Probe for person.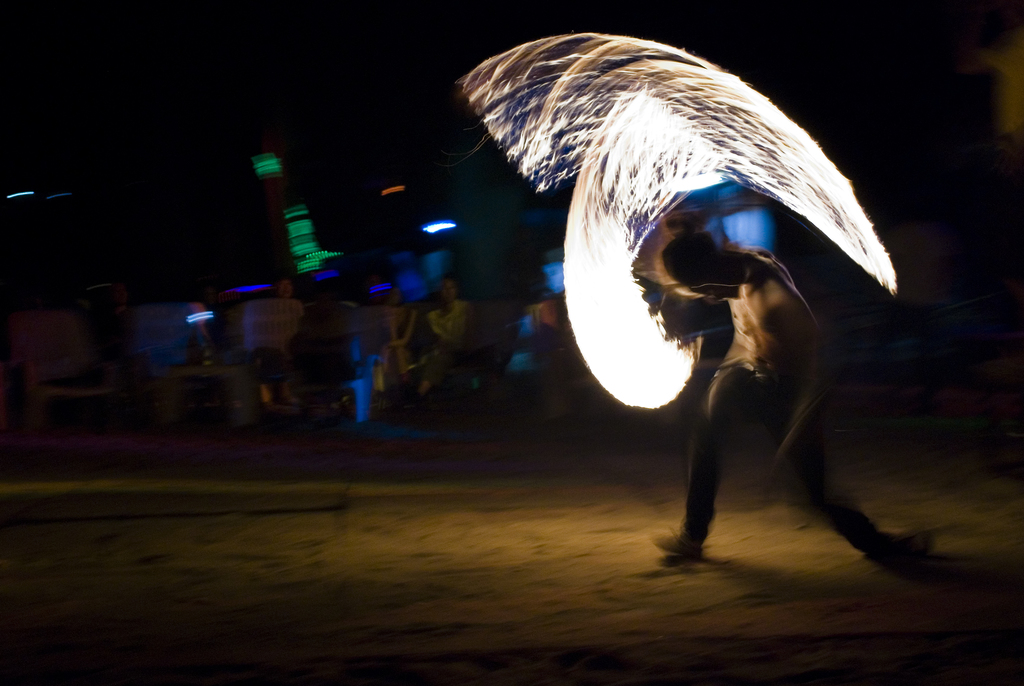
Probe result: [252, 275, 307, 408].
